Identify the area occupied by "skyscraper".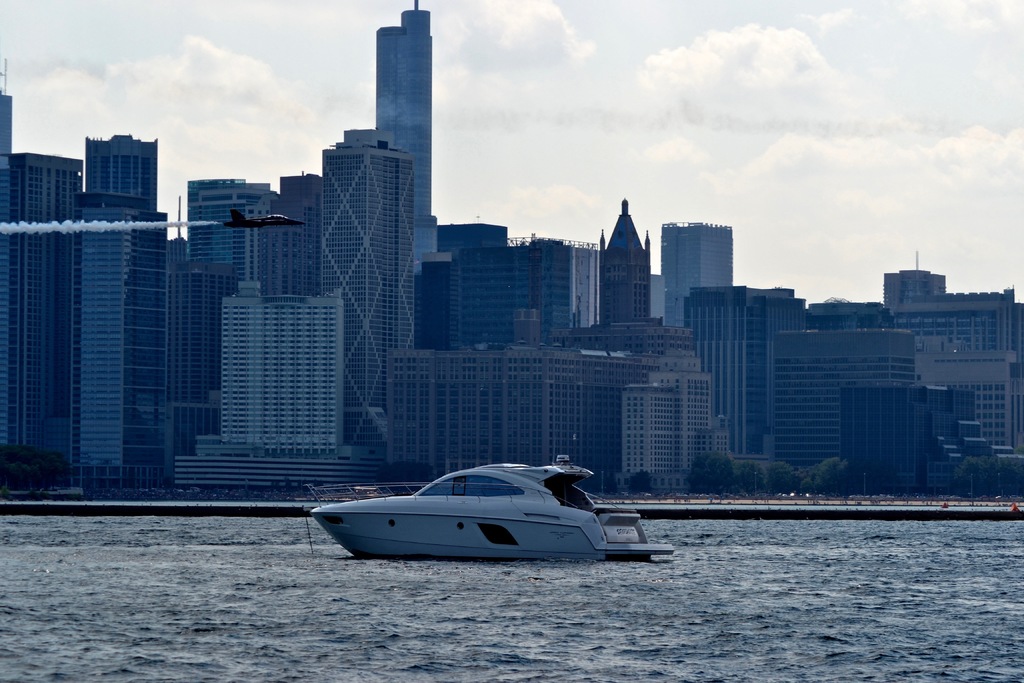
Area: rect(0, 60, 12, 156).
